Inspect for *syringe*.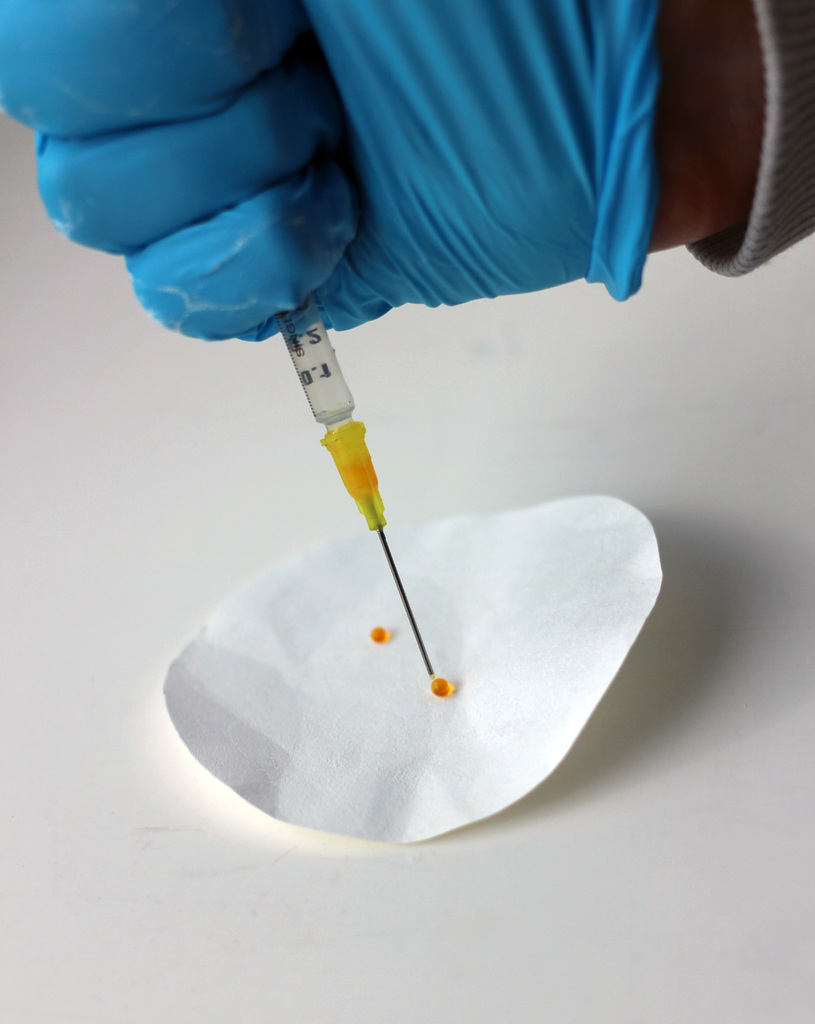
Inspection: box=[277, 295, 433, 675].
